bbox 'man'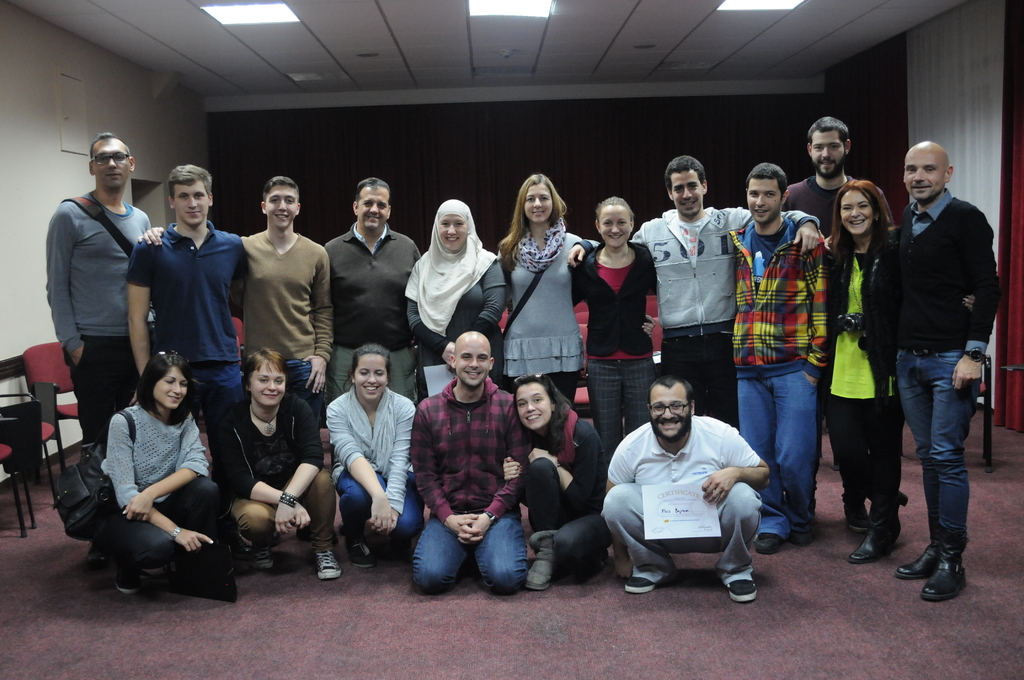
599,361,788,603
